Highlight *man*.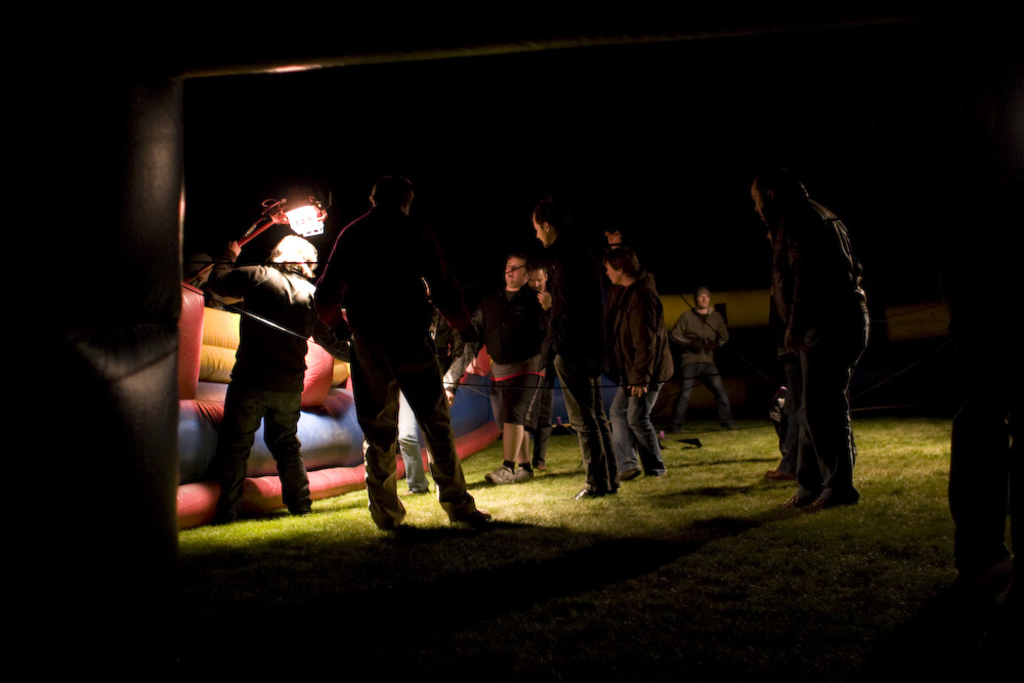
Highlighted region: pyautogui.locateOnScreen(527, 198, 625, 505).
